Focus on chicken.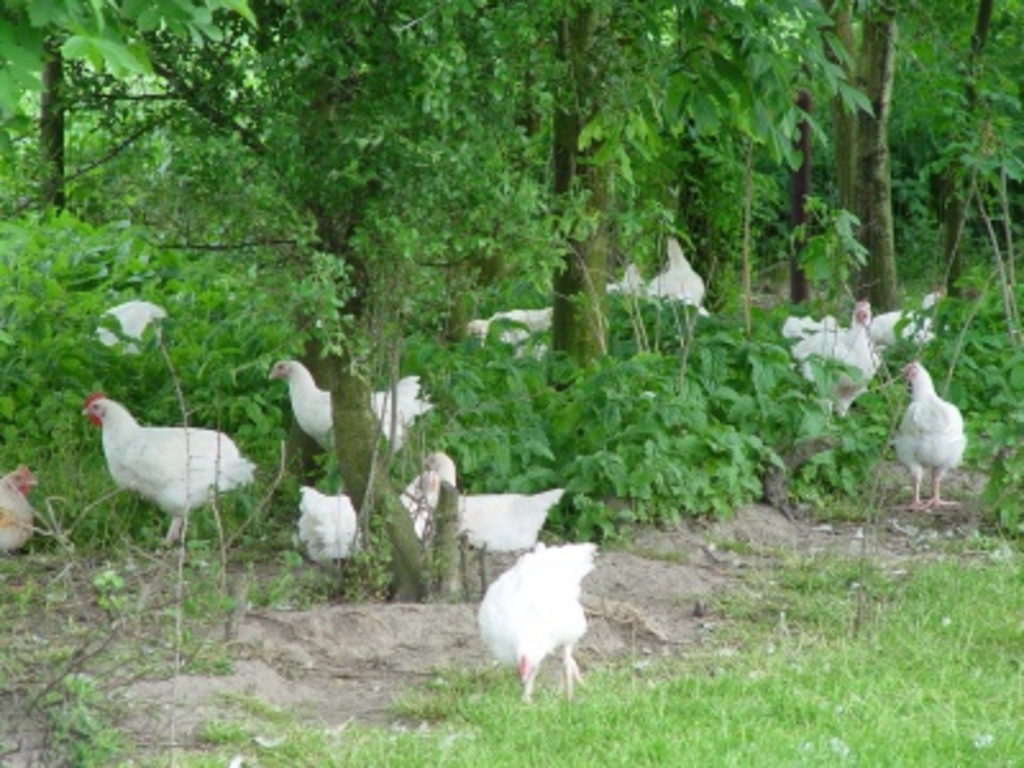
Focused at [893, 361, 970, 509].
